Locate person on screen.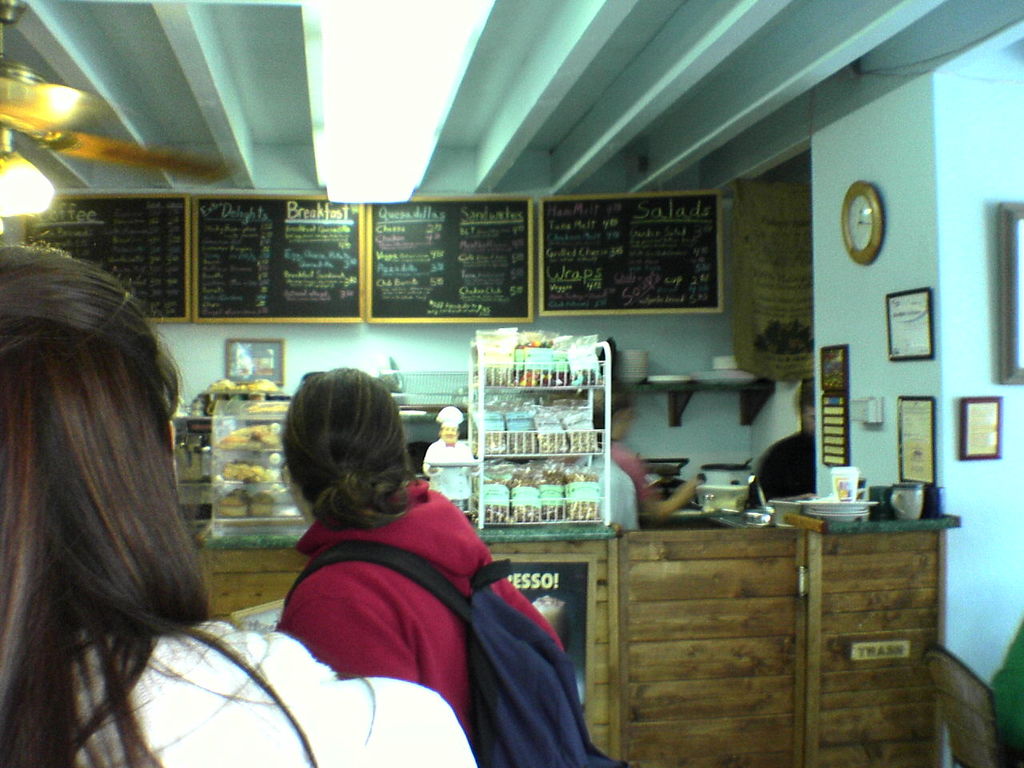
On screen at x1=422 y1=401 x2=471 y2=506.
